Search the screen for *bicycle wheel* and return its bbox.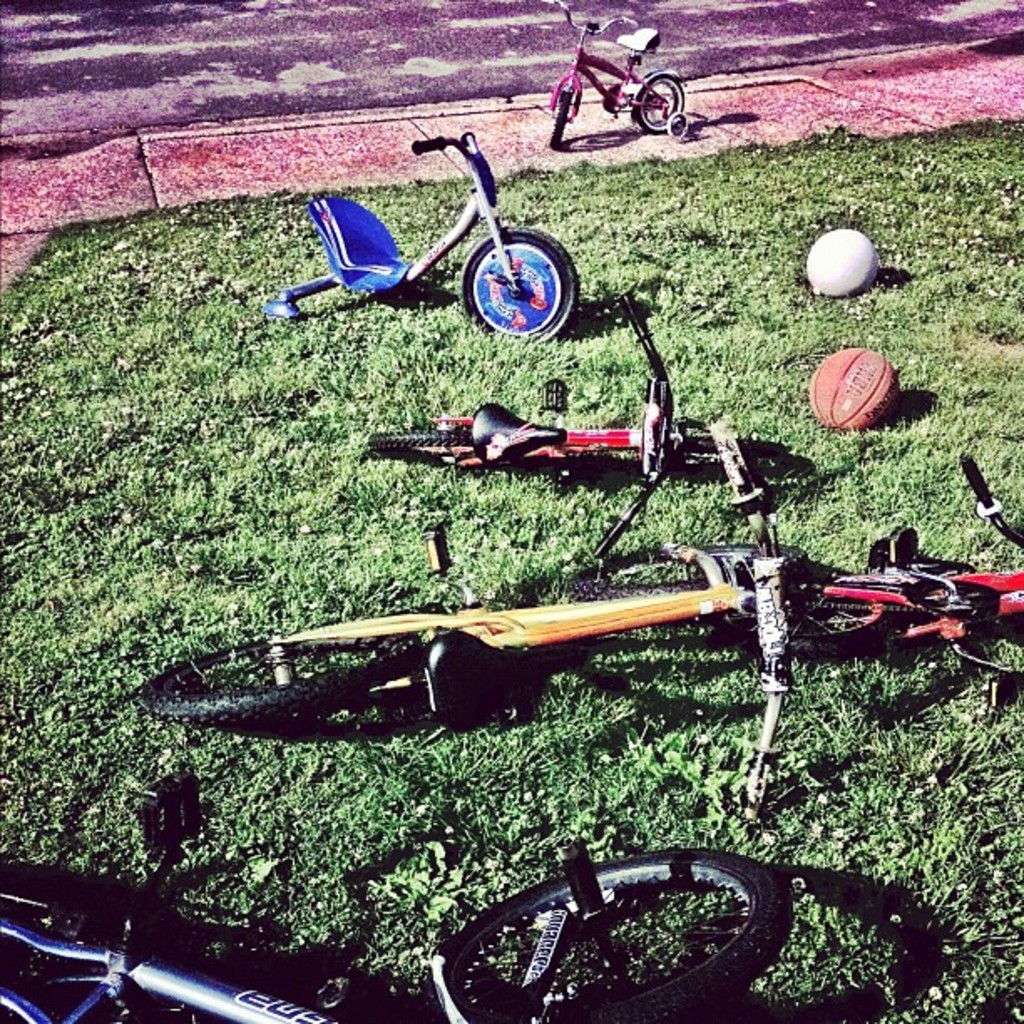
Found: locate(458, 868, 786, 1009).
